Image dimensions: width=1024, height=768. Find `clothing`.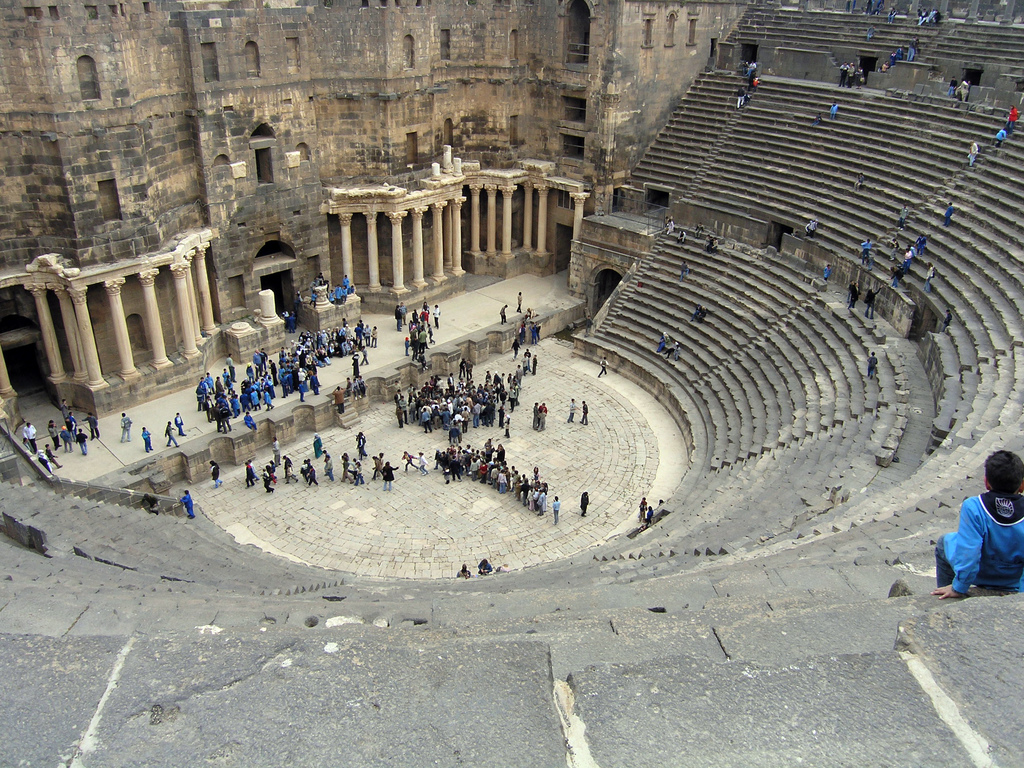
805:222:818:236.
